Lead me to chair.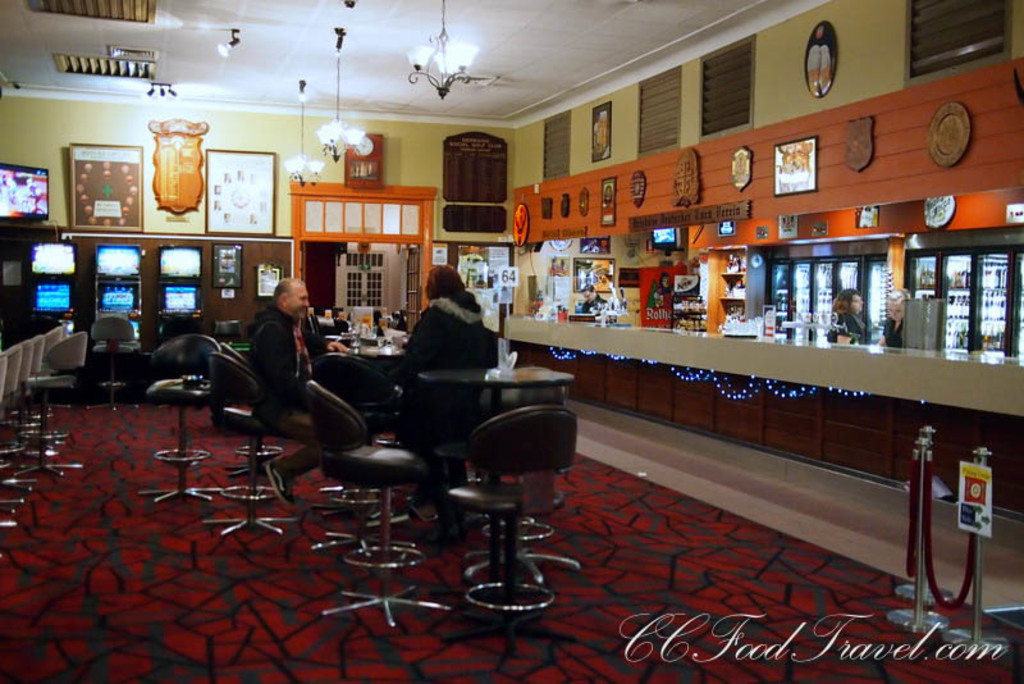
Lead to pyautogui.locateOnScreen(206, 354, 300, 548).
